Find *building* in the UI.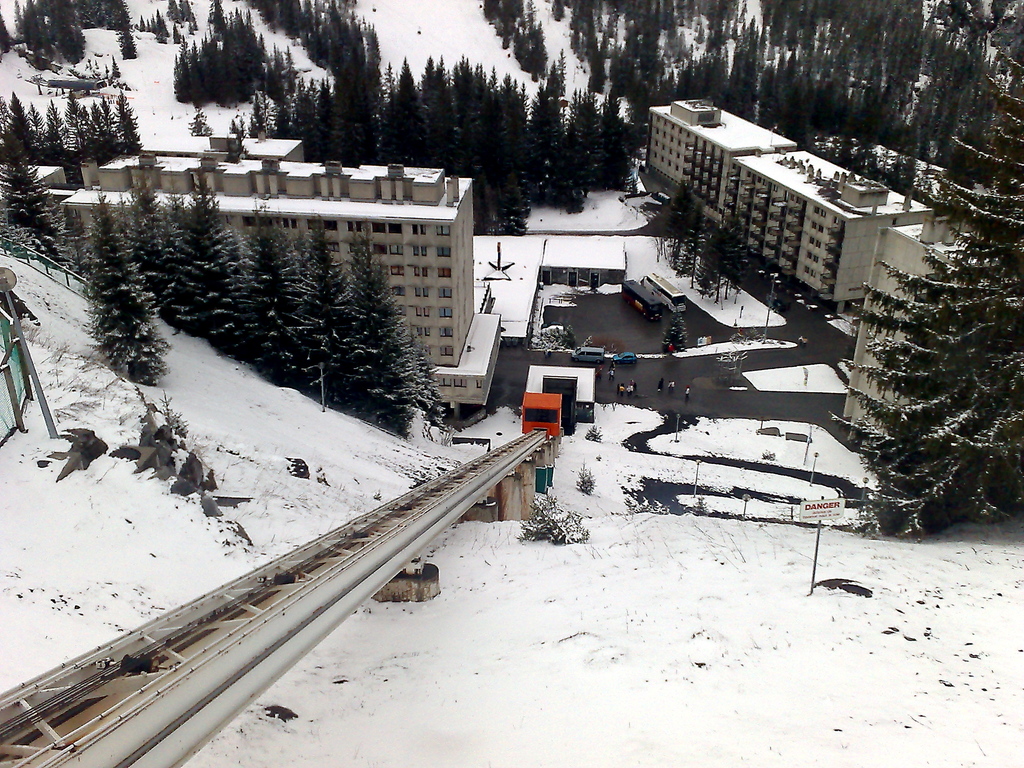
UI element at <region>834, 200, 1016, 455</region>.
